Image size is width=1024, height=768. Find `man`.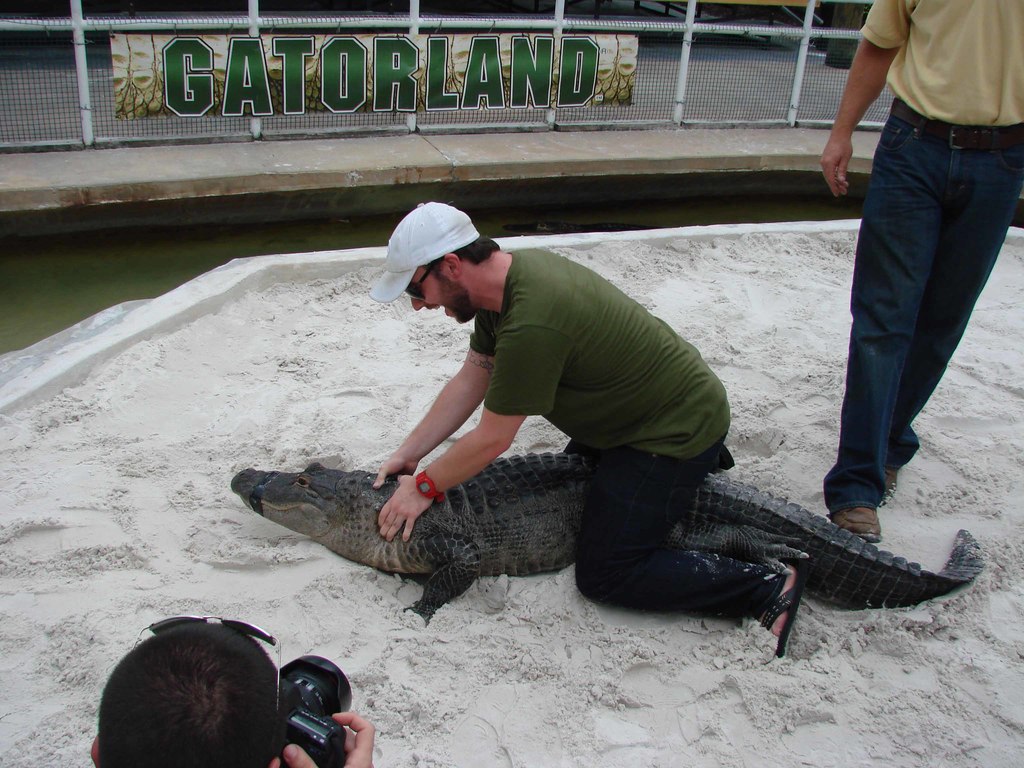
l=824, t=0, r=1023, b=541.
